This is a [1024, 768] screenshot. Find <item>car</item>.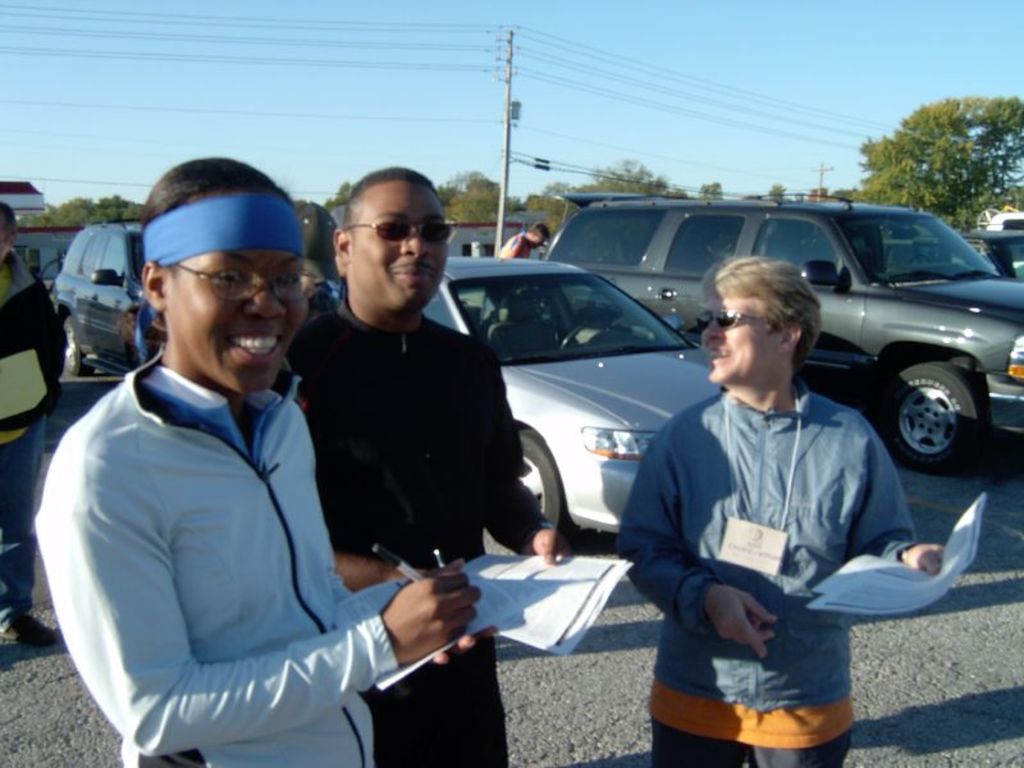
Bounding box: (420, 253, 719, 550).
